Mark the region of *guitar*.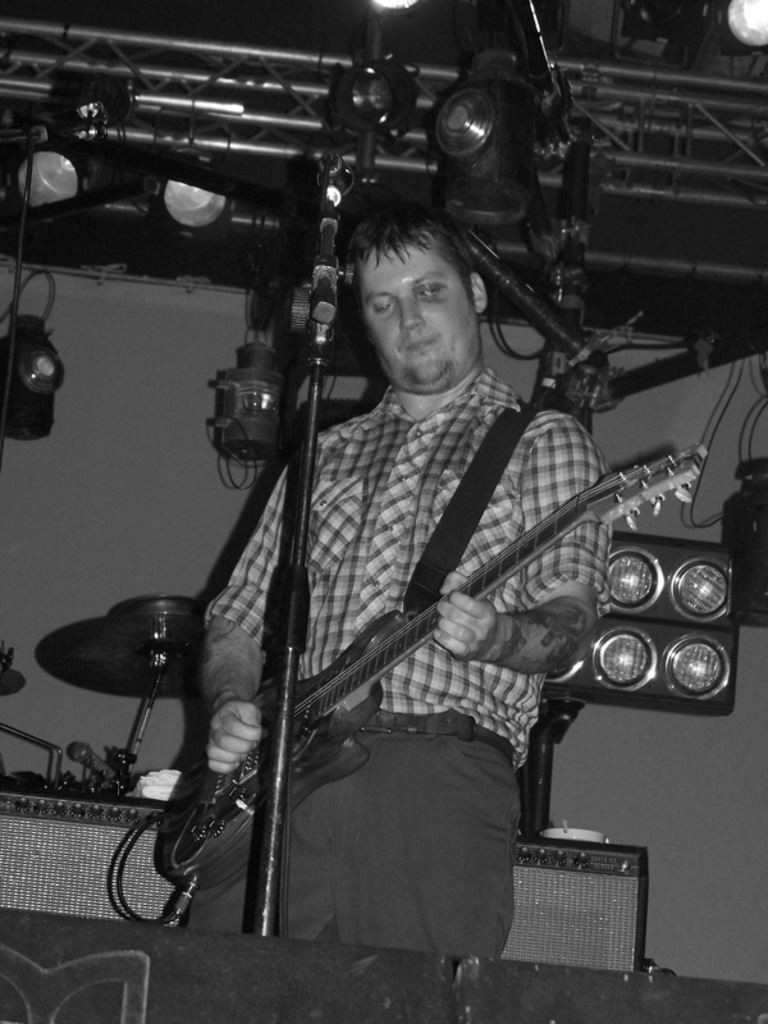
Region: {"left": 165, "top": 436, "right": 713, "bottom": 902}.
